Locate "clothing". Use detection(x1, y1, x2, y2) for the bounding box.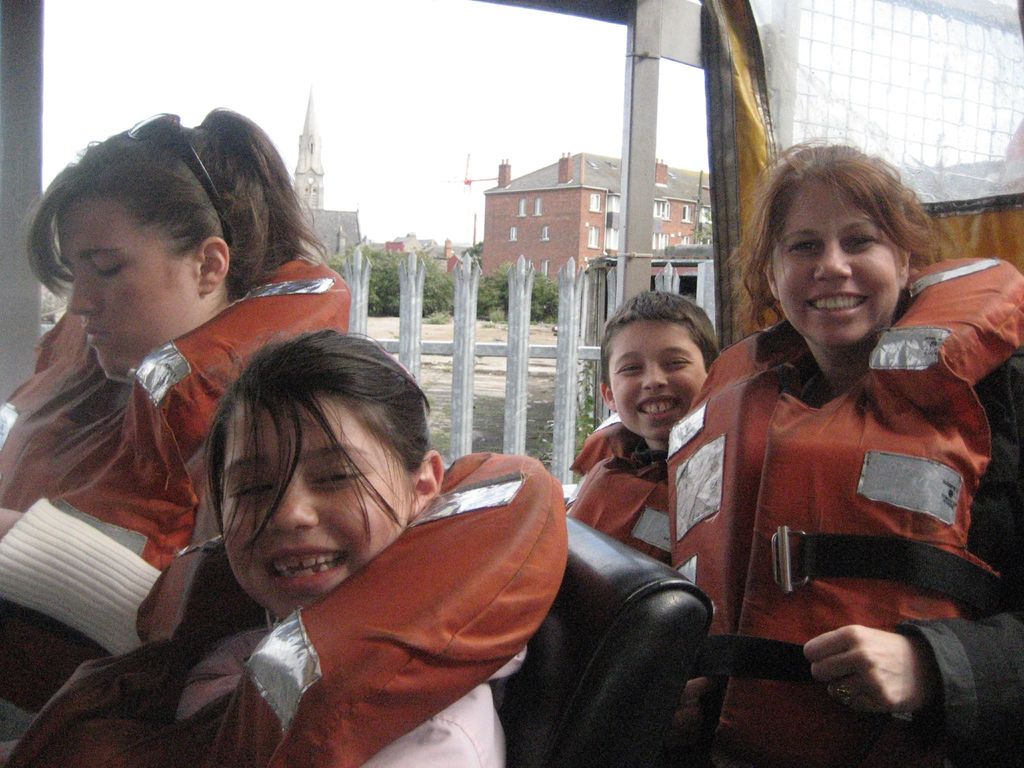
detection(0, 447, 564, 767).
